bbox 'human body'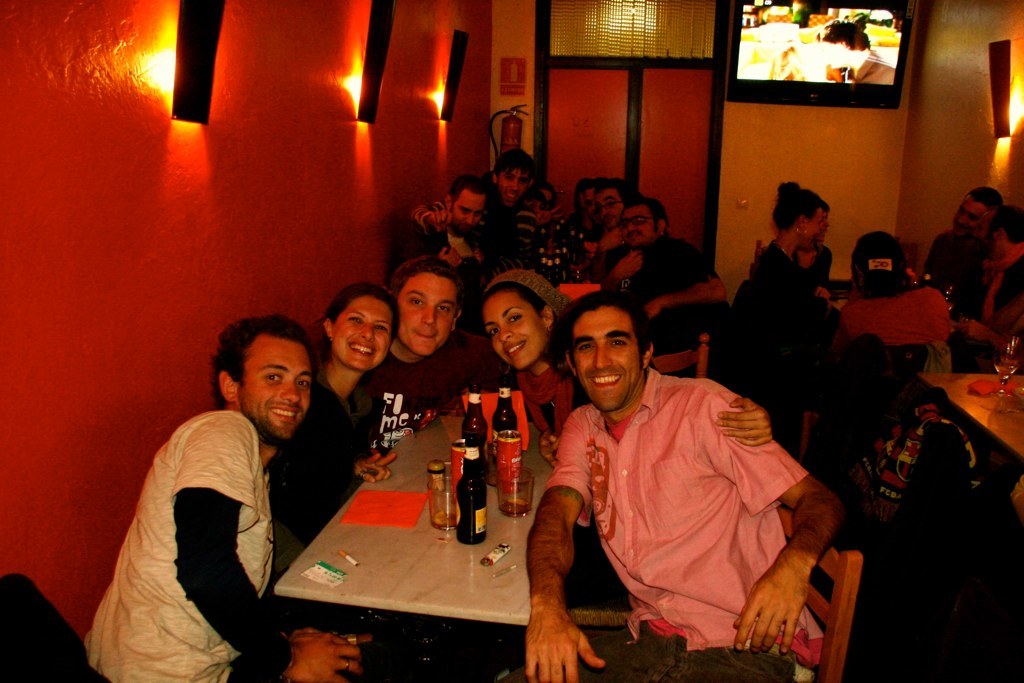
bbox=(833, 229, 956, 447)
